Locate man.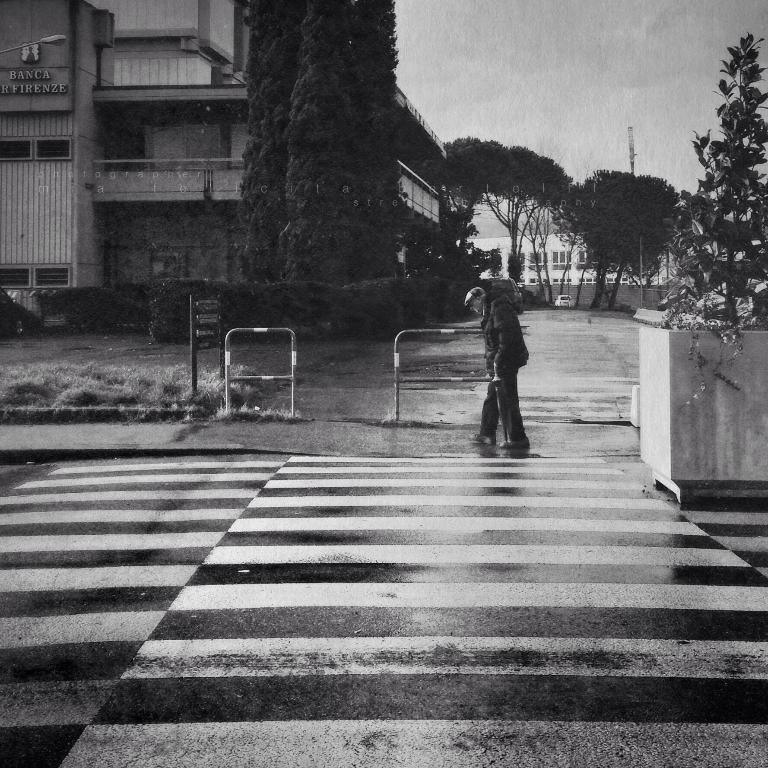
Bounding box: x1=467 y1=269 x2=551 y2=459.
